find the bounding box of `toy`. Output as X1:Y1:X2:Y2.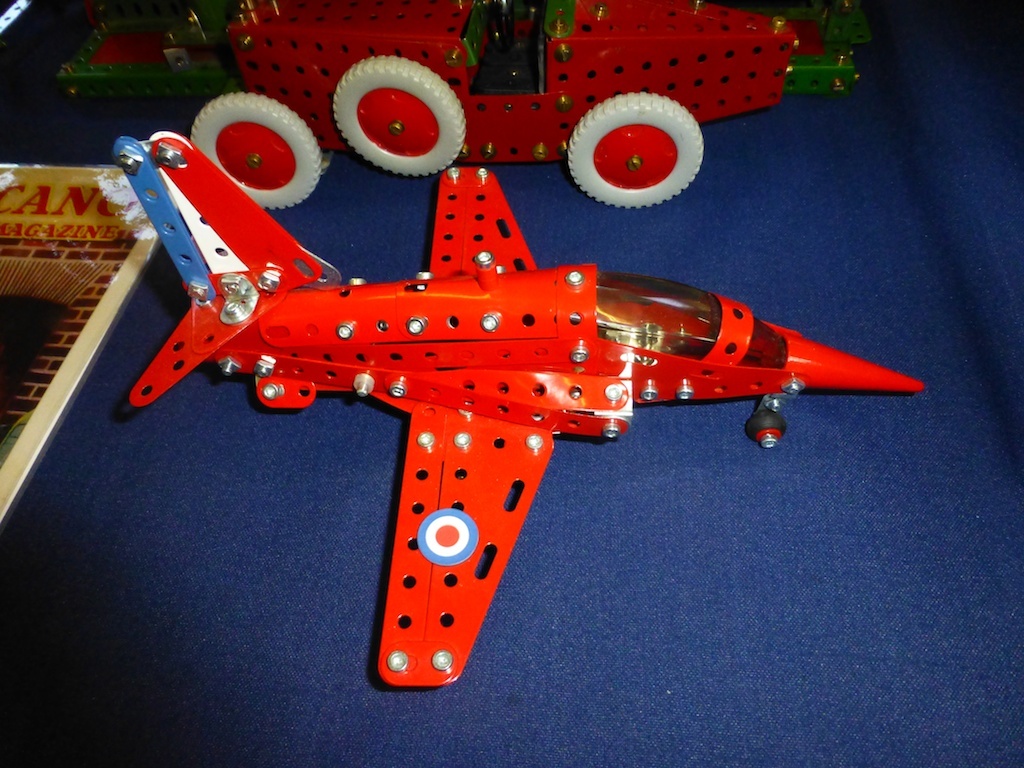
88:132:919:699.
